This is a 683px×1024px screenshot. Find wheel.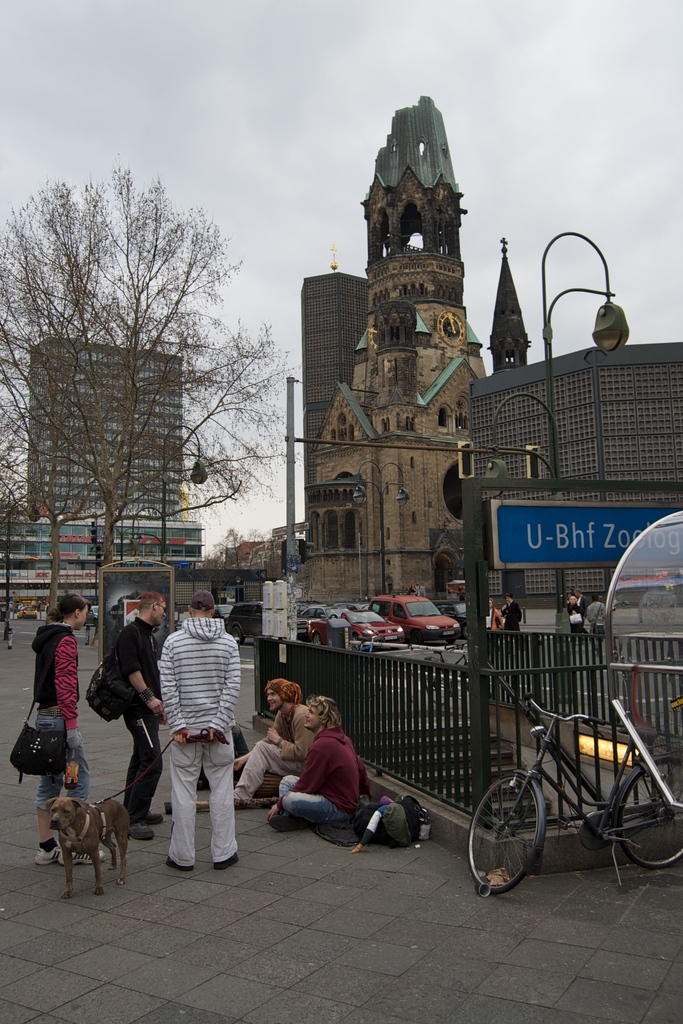
Bounding box: x1=21, y1=616, x2=24, y2=618.
